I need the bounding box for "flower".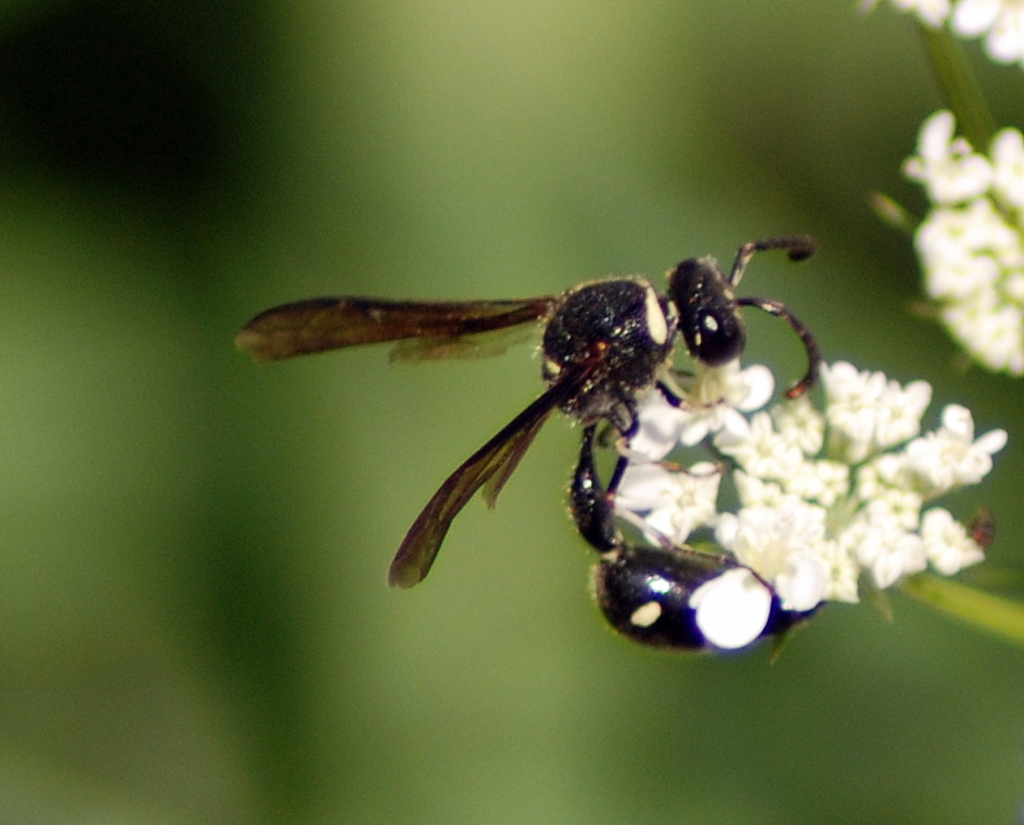
Here it is: rect(598, 352, 971, 594).
